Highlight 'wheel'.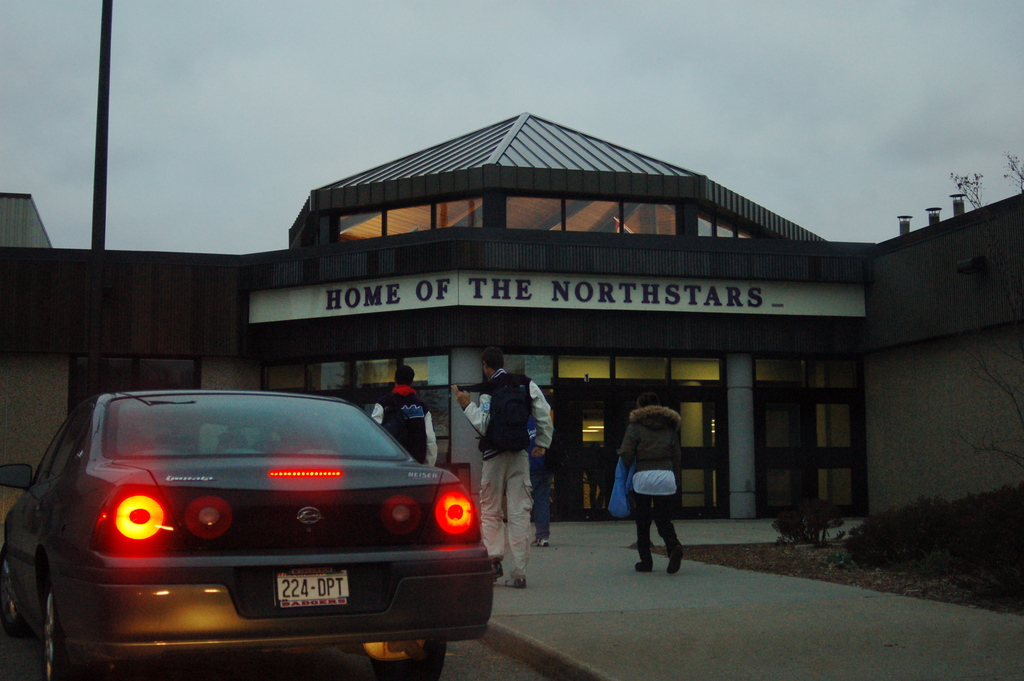
Highlighted region: bbox=[2, 552, 31, 639].
